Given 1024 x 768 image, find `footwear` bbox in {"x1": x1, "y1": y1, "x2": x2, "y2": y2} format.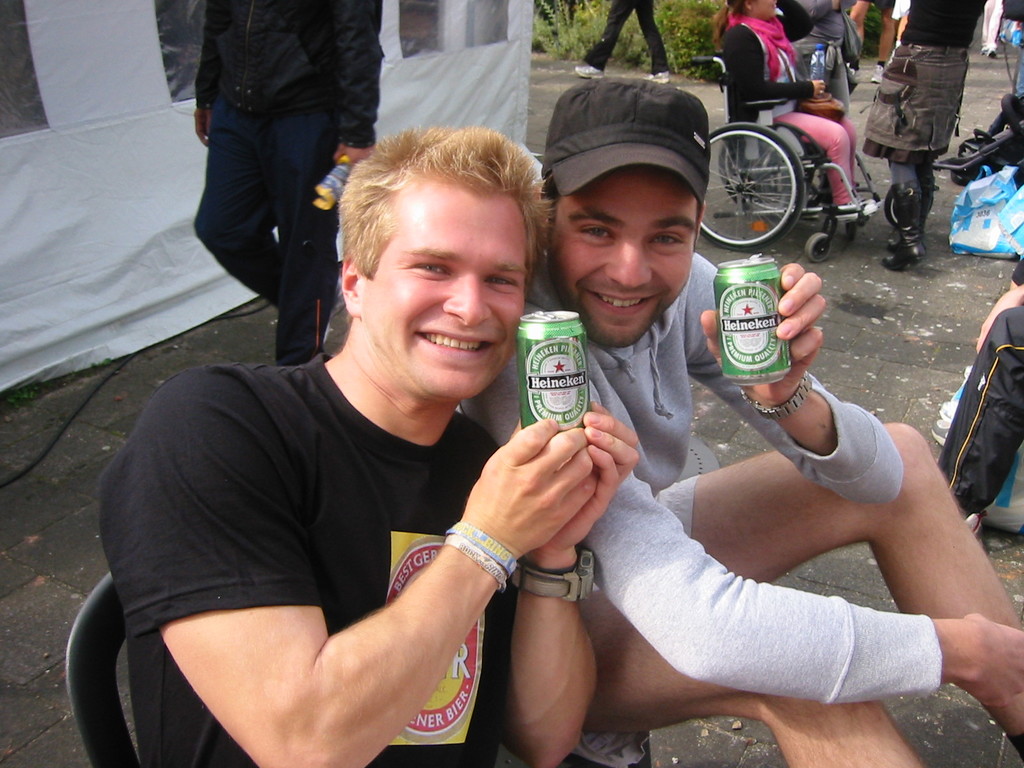
{"x1": 884, "y1": 241, "x2": 927, "y2": 280}.
